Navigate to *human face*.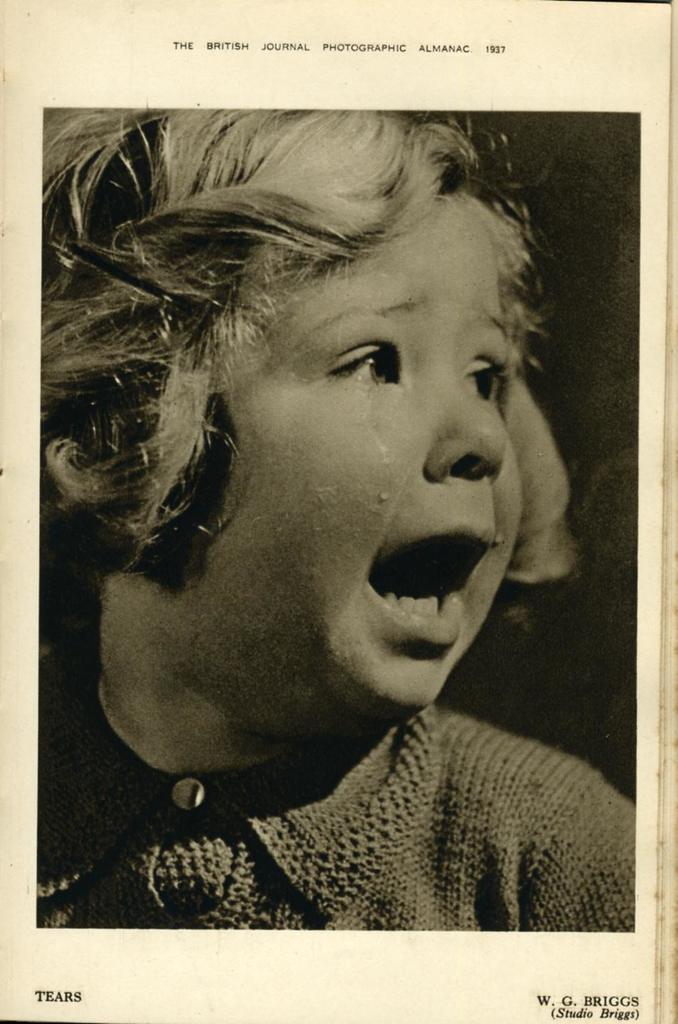
Navigation target: [left=221, top=199, right=519, bottom=725].
